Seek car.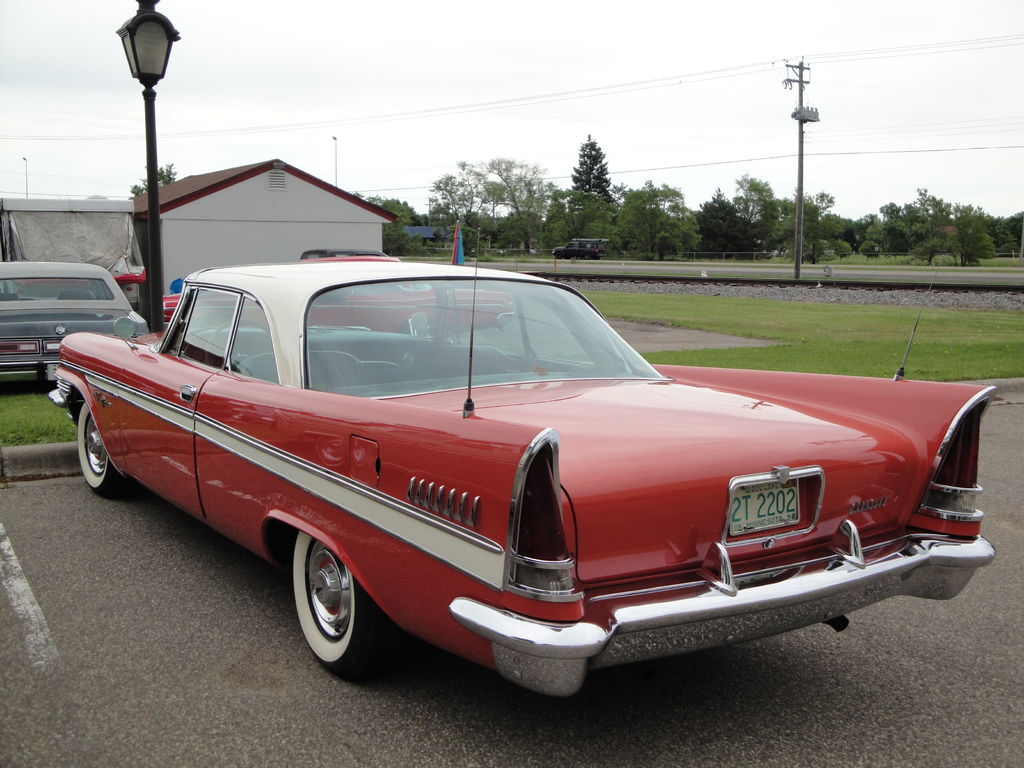
48,267,996,696.
